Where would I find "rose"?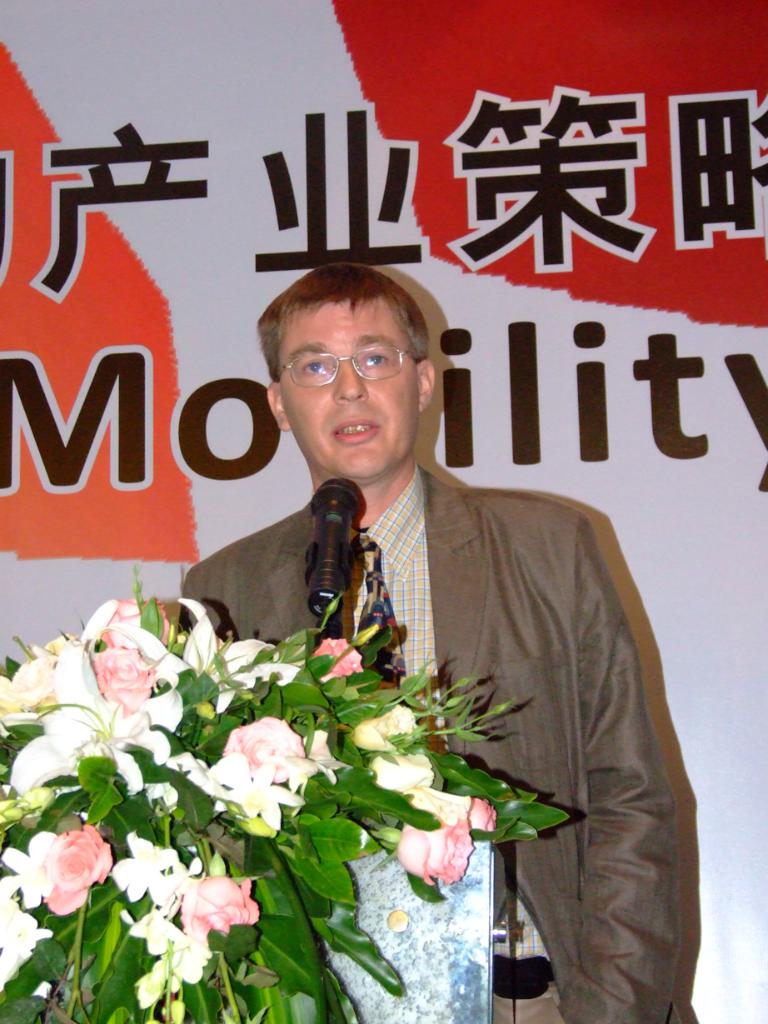
At BBox(92, 646, 158, 716).
